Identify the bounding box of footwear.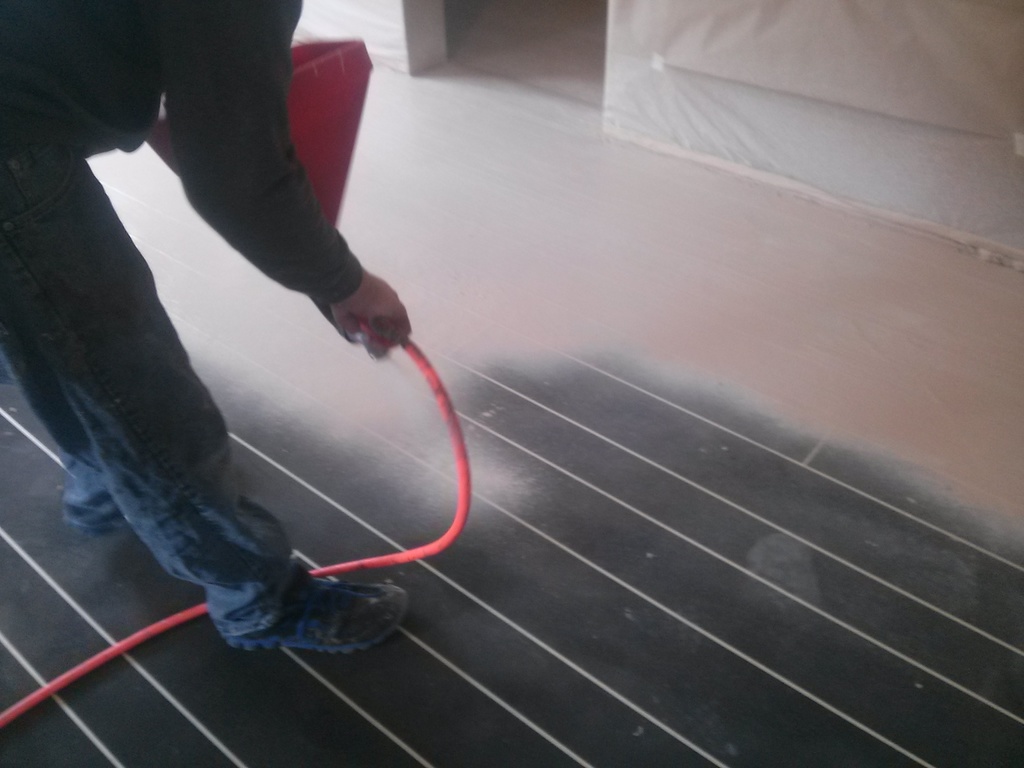
box=[173, 562, 415, 663].
